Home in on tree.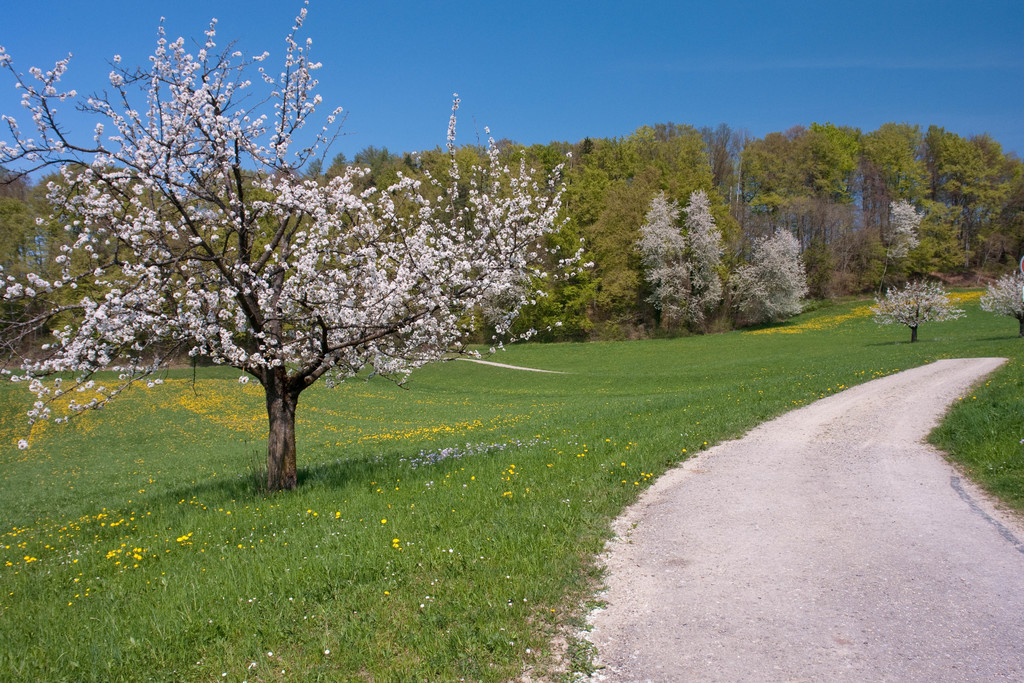
Homed in at [939, 125, 1023, 275].
